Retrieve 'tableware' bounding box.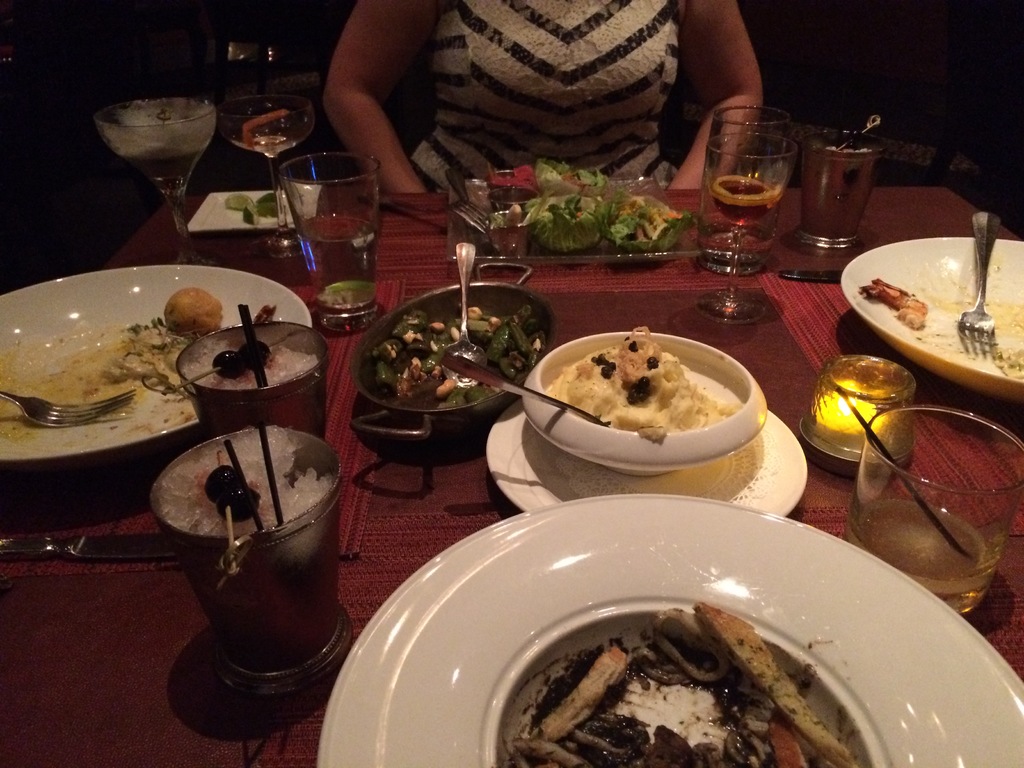
Bounding box: (left=296, top=518, right=956, bottom=767).
